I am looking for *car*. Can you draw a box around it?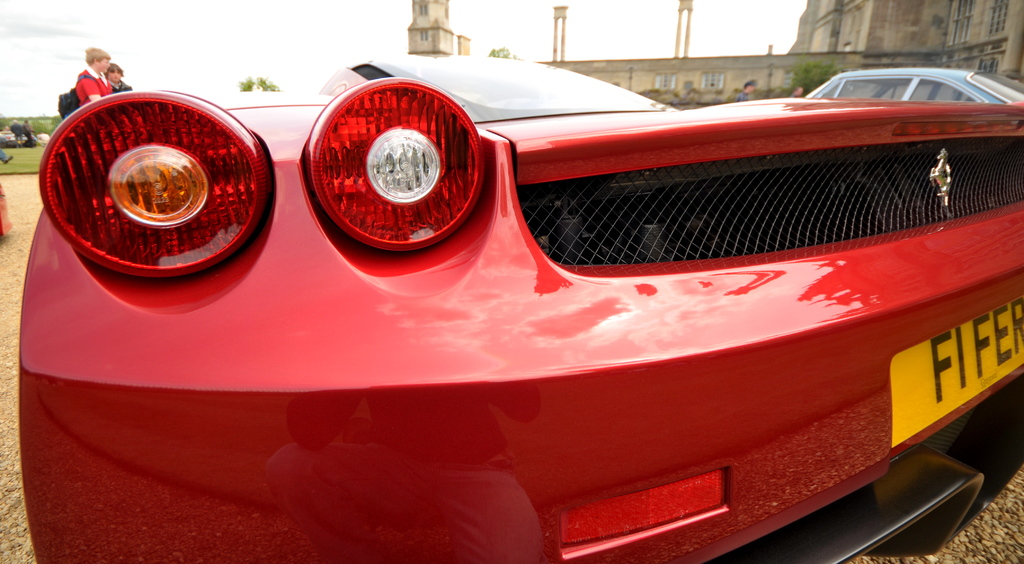
Sure, the bounding box is 0:36:1023:552.
